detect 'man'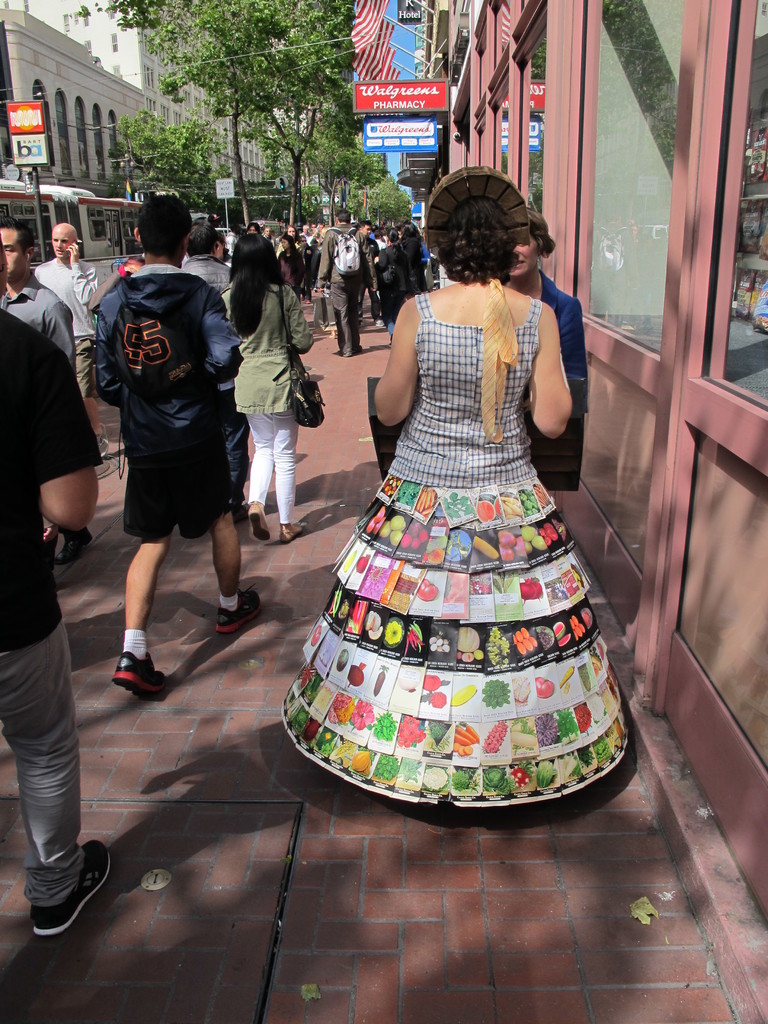
crop(172, 221, 243, 517)
